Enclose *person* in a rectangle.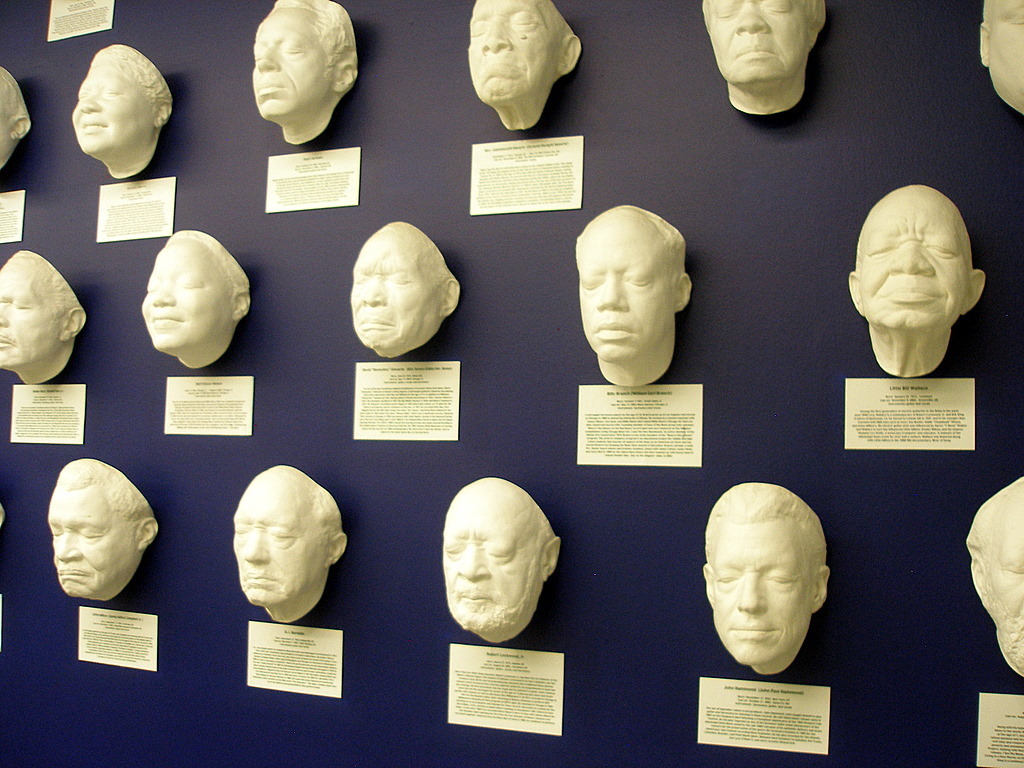
bbox=[471, 0, 580, 134].
